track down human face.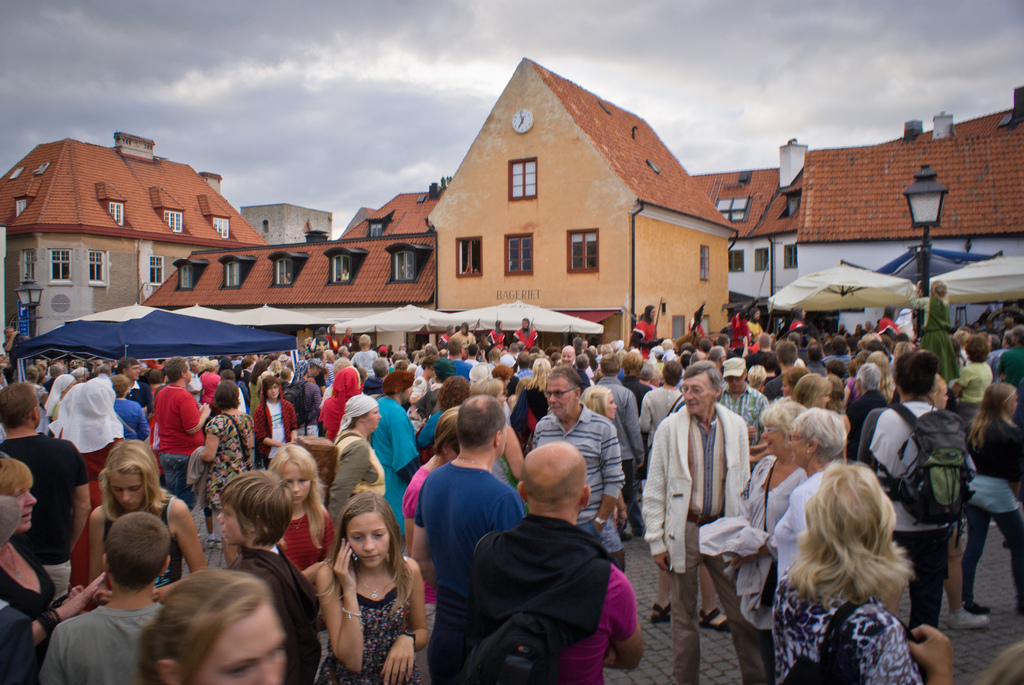
Tracked to x1=216 y1=507 x2=247 y2=543.
